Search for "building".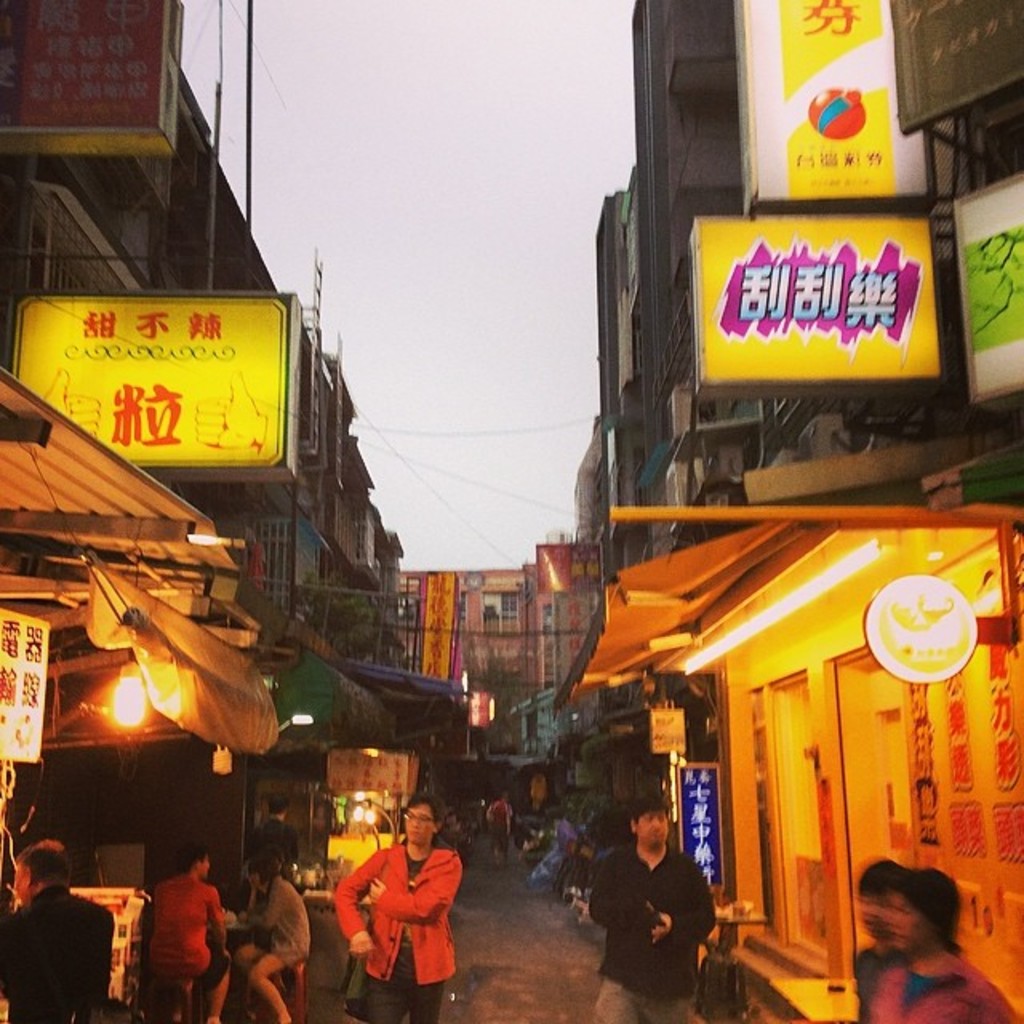
Found at x1=389, y1=568, x2=533, y2=760.
